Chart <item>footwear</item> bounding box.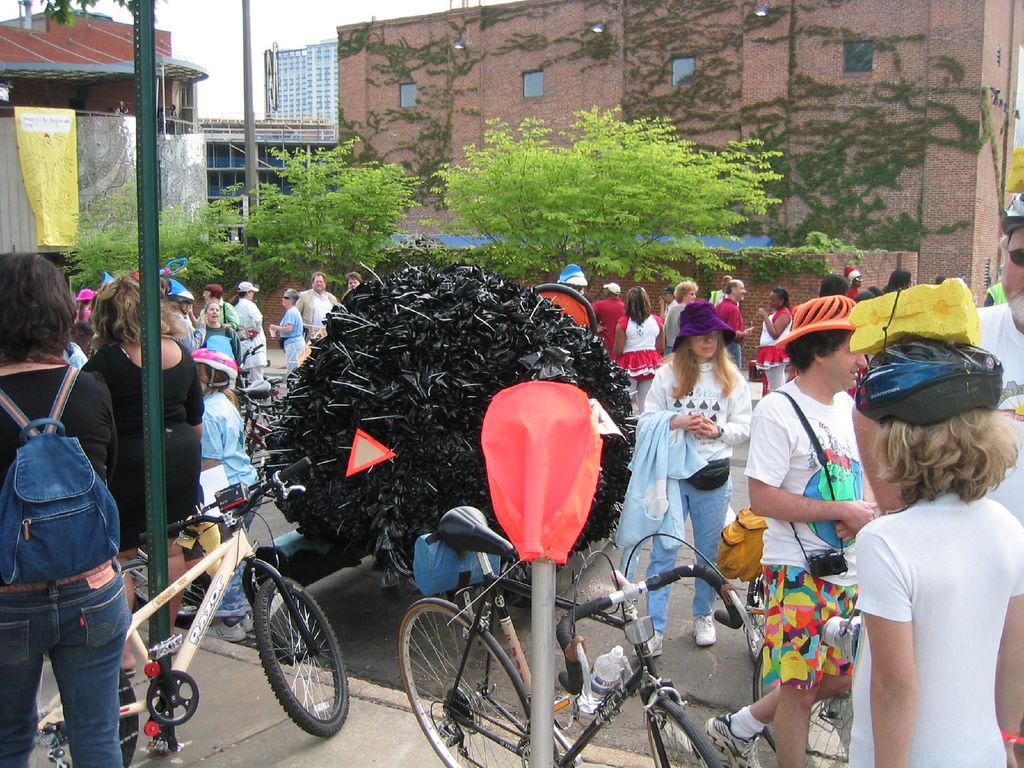
Charted: box(245, 611, 255, 633).
